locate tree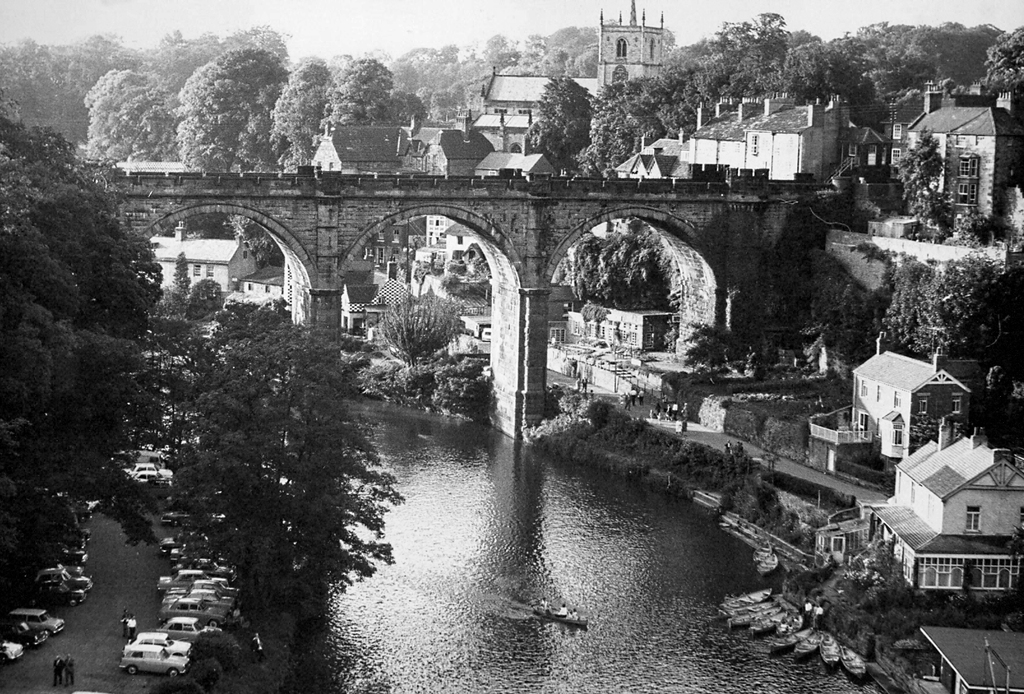
164/296/408/641
